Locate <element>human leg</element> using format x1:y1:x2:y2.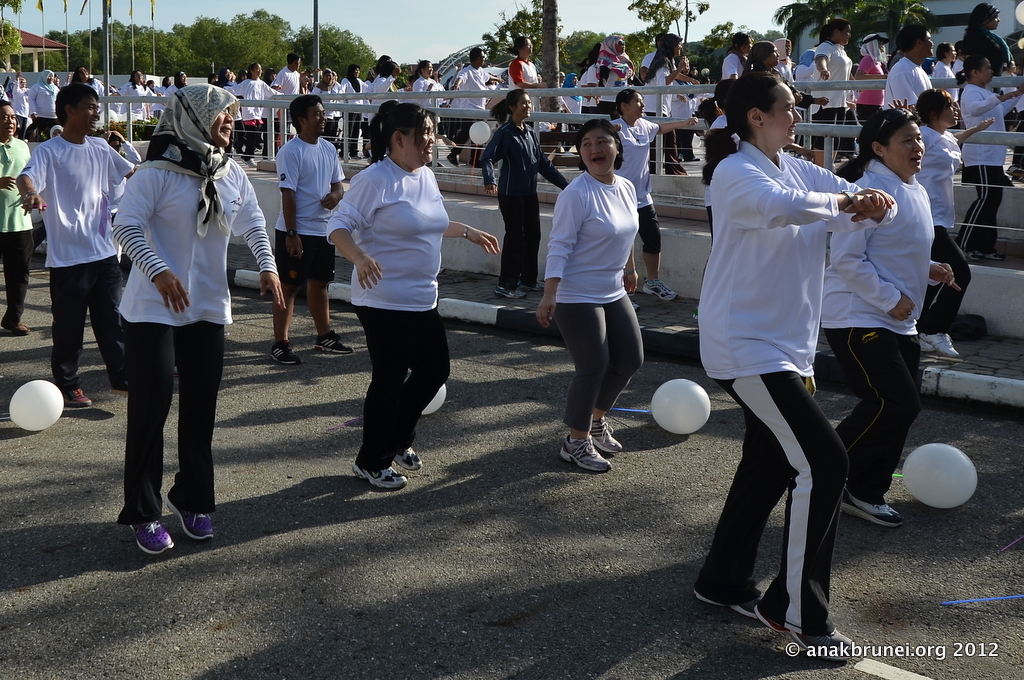
1012:112:1023:179.
